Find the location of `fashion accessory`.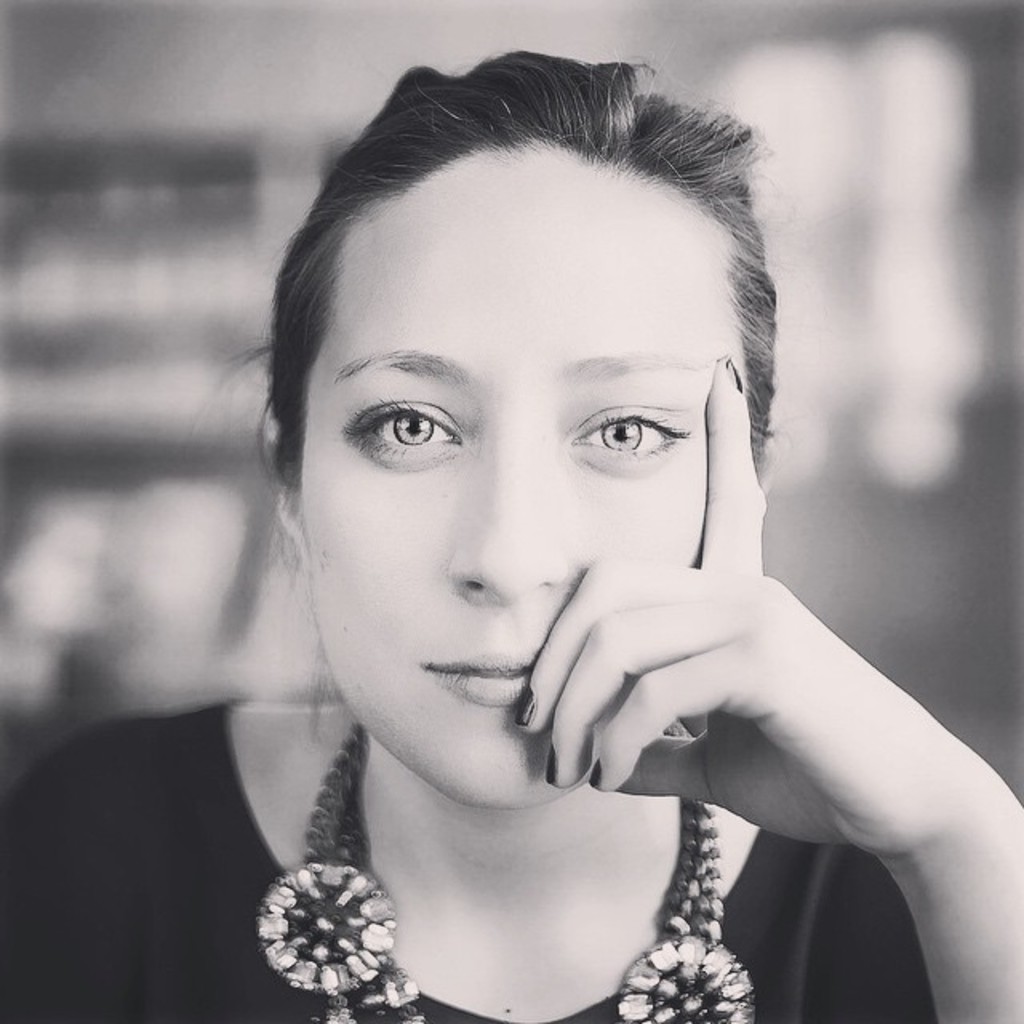
Location: x1=259, y1=720, x2=754, y2=1022.
